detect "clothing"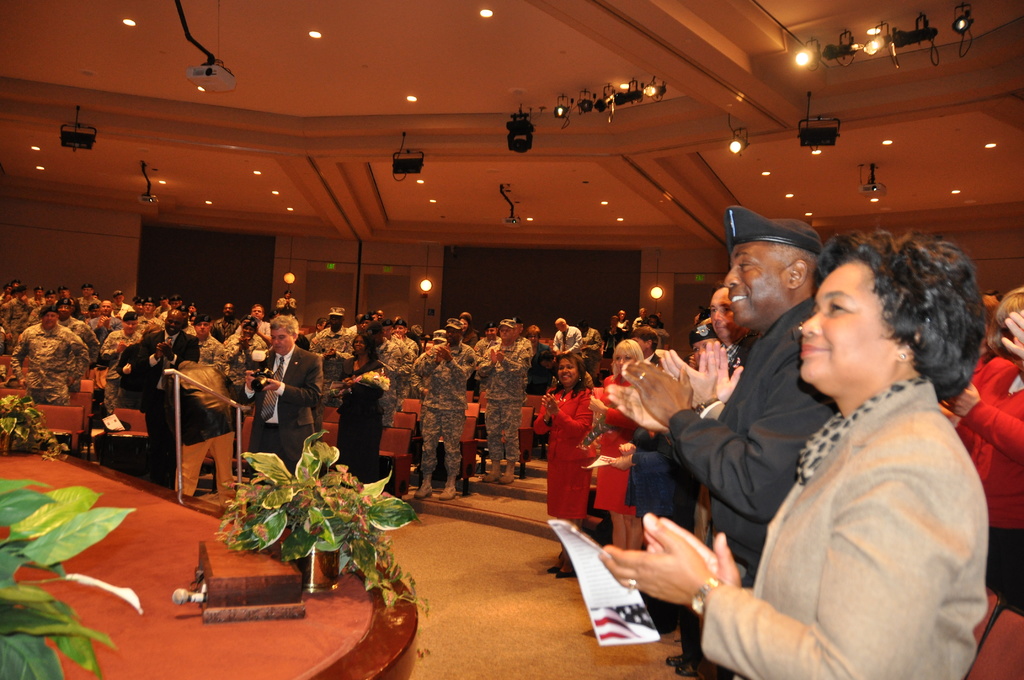
113 339 159 404
